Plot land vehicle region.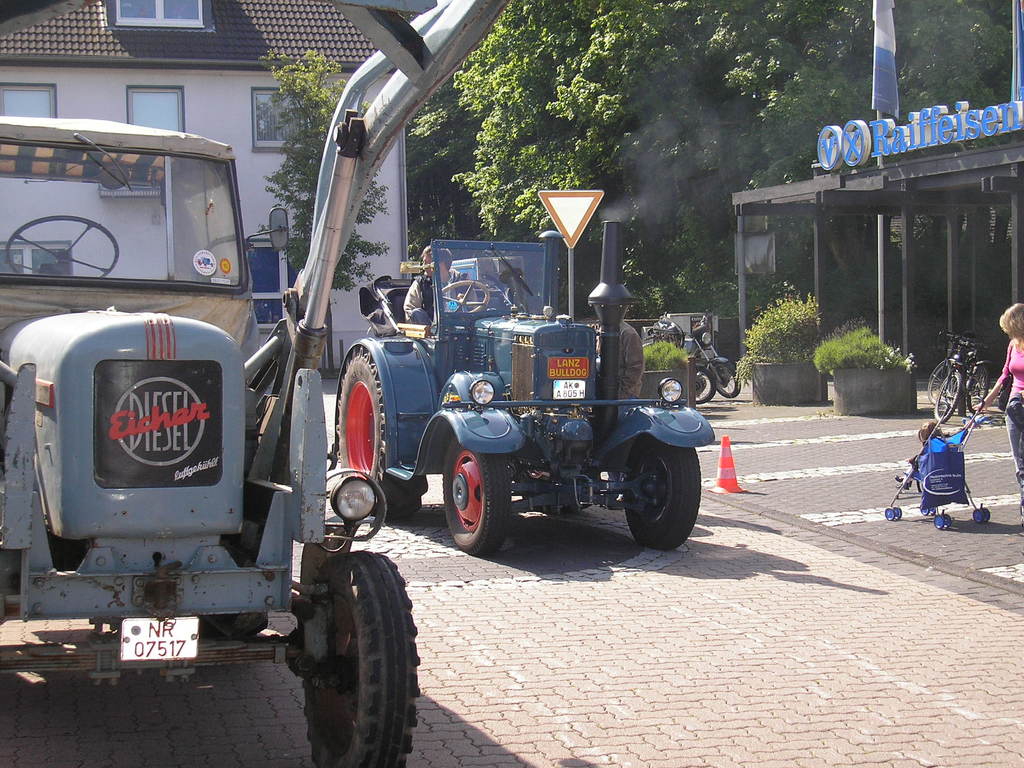
Plotted at (left=927, top=340, right=956, bottom=403).
